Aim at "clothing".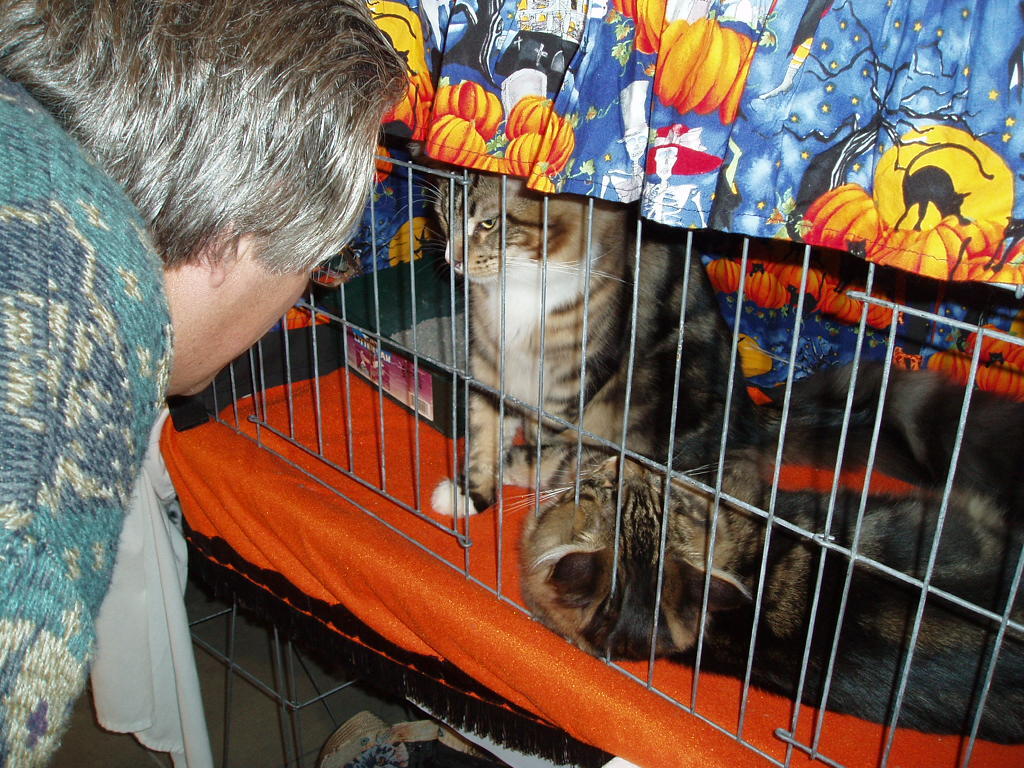
Aimed at 0/58/217/767.
